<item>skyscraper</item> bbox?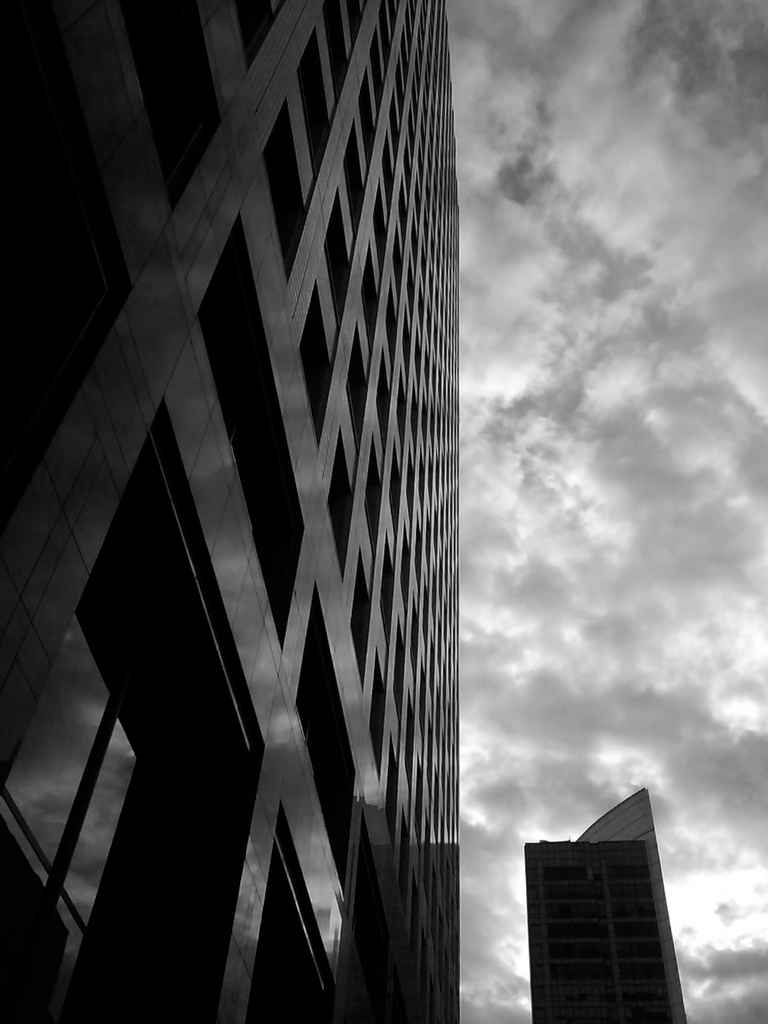
<region>3, 1, 451, 1023</region>
